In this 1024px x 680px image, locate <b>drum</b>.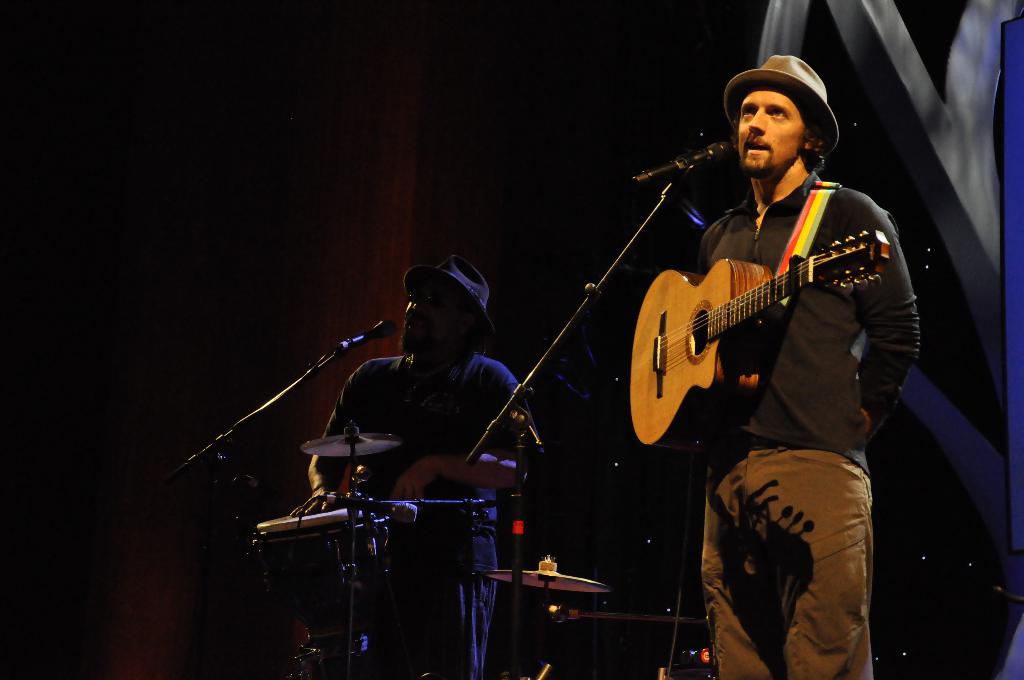
Bounding box: pyautogui.locateOnScreen(252, 505, 387, 608).
